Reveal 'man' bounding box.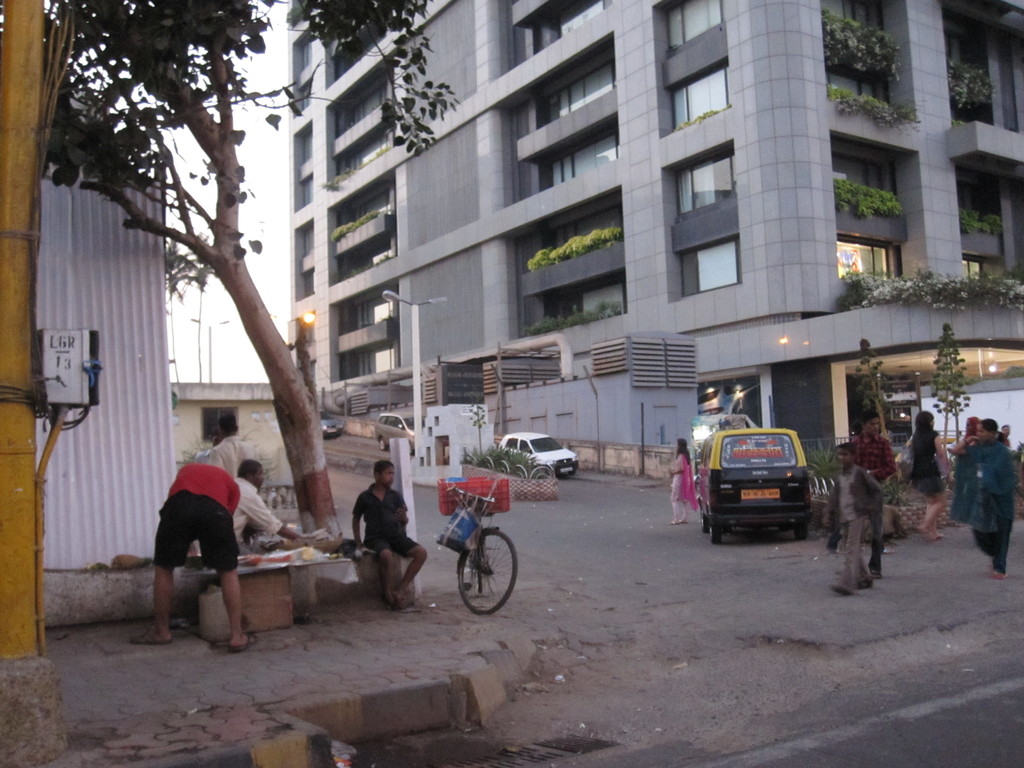
Revealed: (left=193, top=458, right=304, bottom=554).
